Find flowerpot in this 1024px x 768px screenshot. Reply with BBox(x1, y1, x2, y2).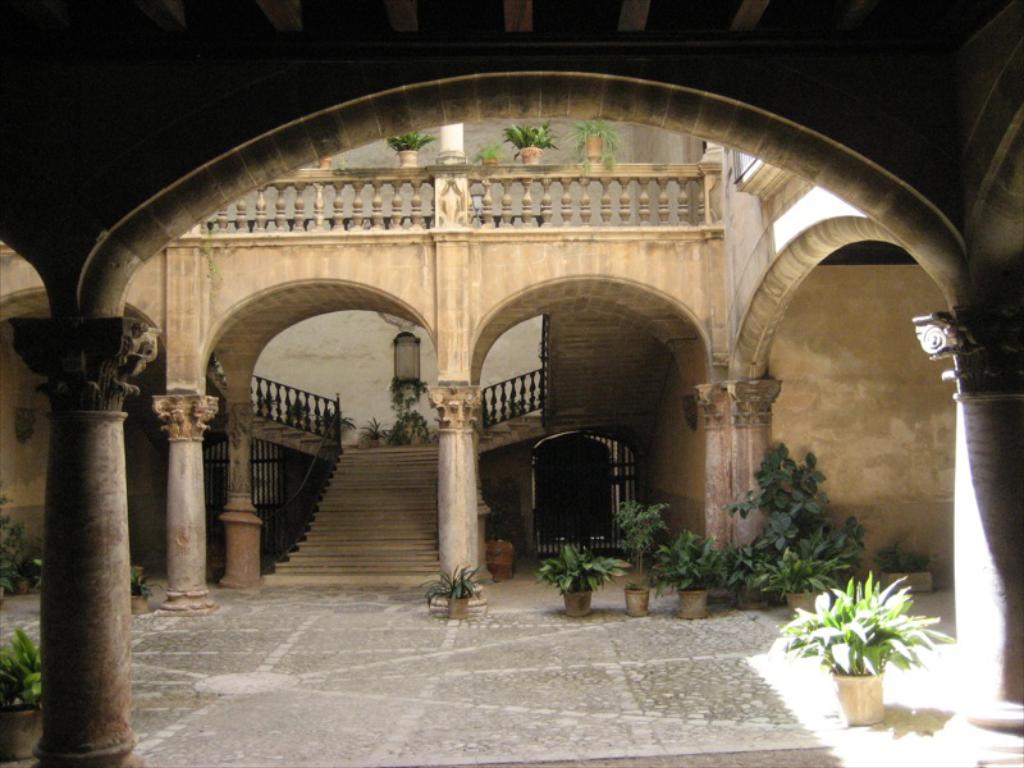
BBox(681, 581, 707, 620).
